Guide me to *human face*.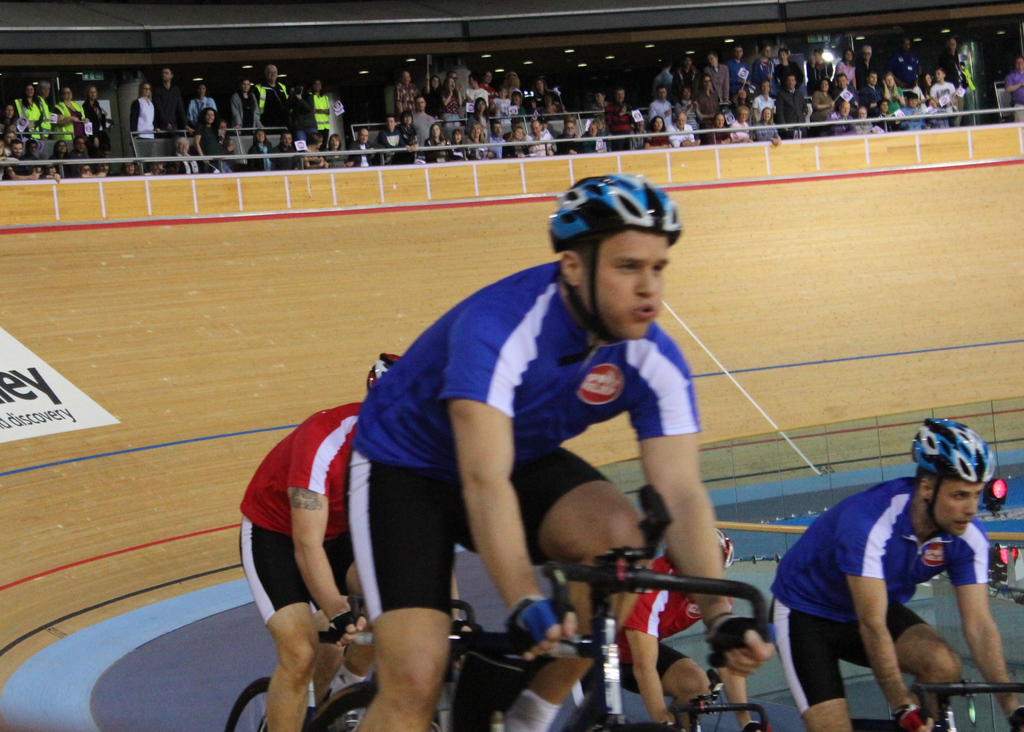
Guidance: box=[572, 231, 666, 344].
